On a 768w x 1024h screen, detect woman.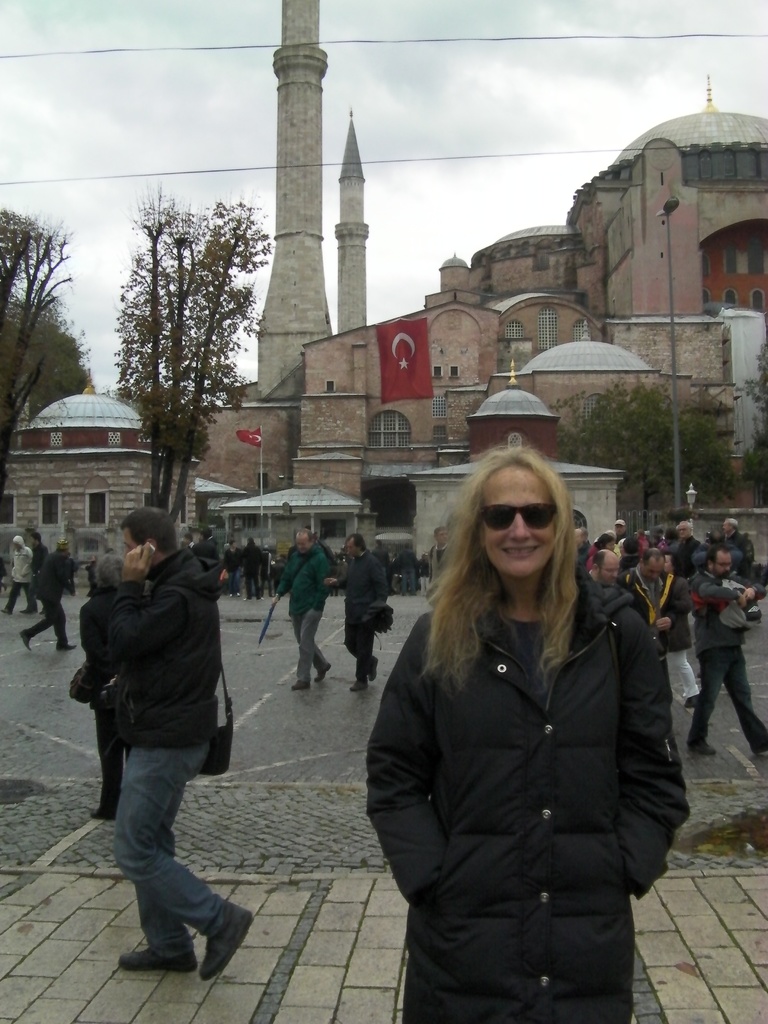
{"left": 76, "top": 551, "right": 136, "bottom": 824}.
